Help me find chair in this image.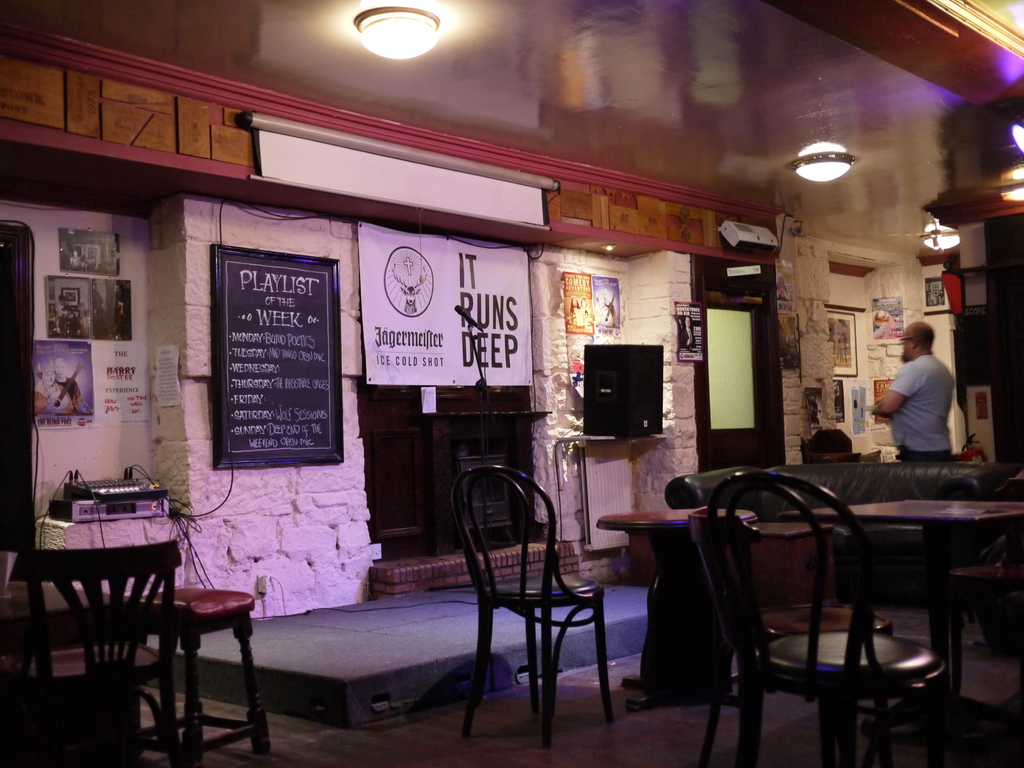
Found it: box(689, 468, 943, 767).
